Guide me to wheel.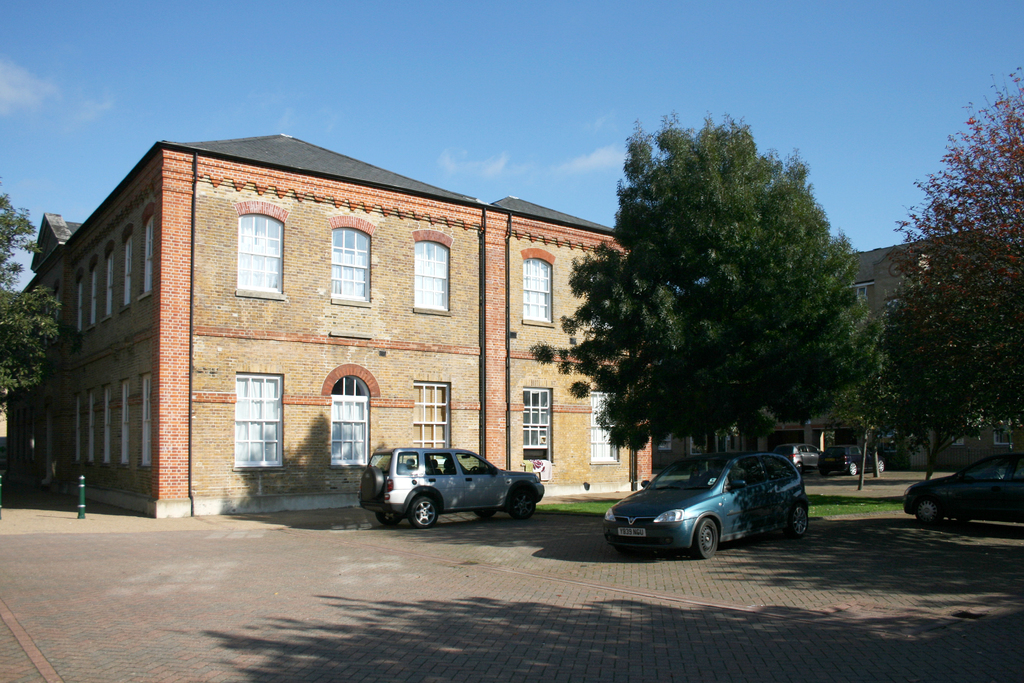
Guidance: (509,484,535,514).
